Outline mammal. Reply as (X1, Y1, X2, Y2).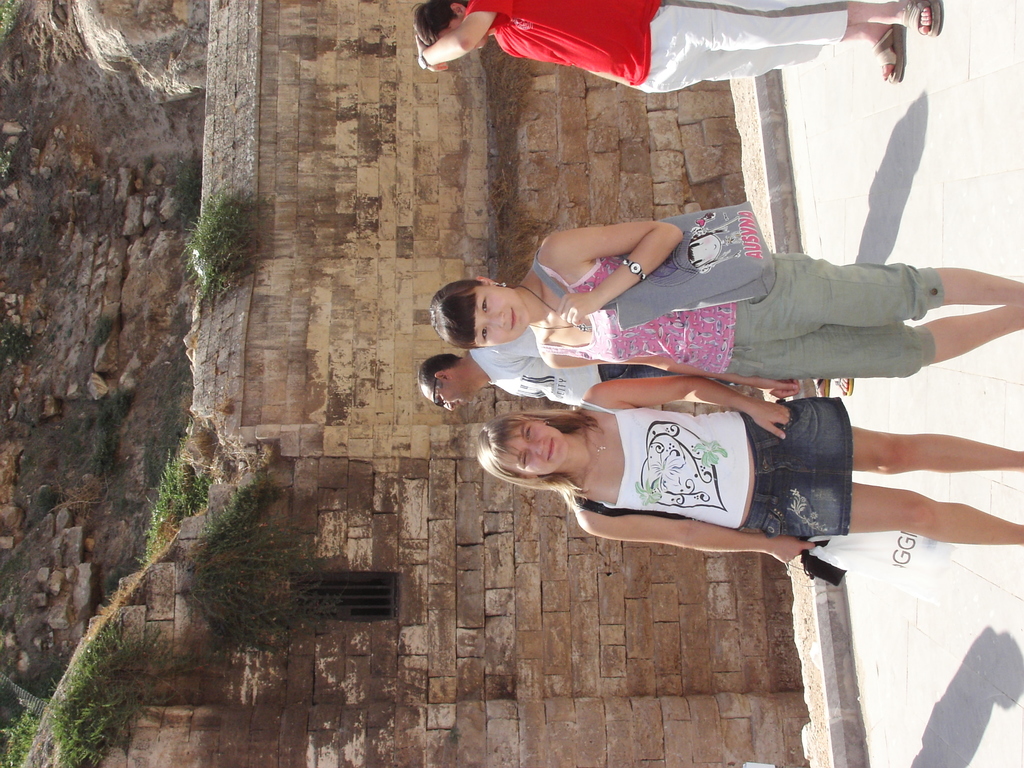
(409, 0, 940, 79).
